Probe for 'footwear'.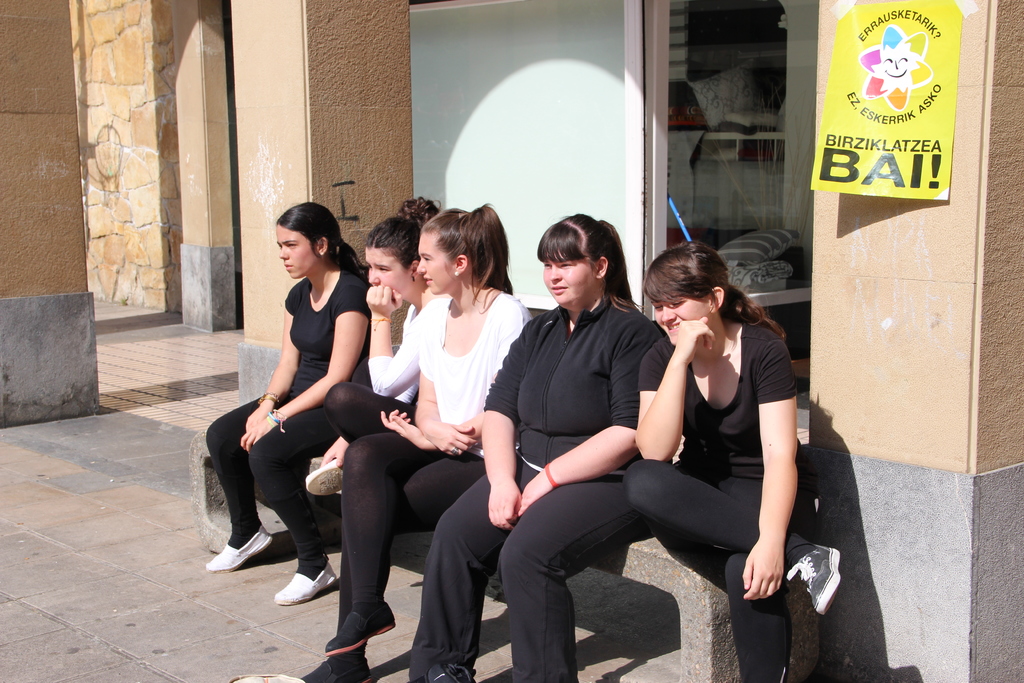
Probe result: [416, 664, 479, 682].
